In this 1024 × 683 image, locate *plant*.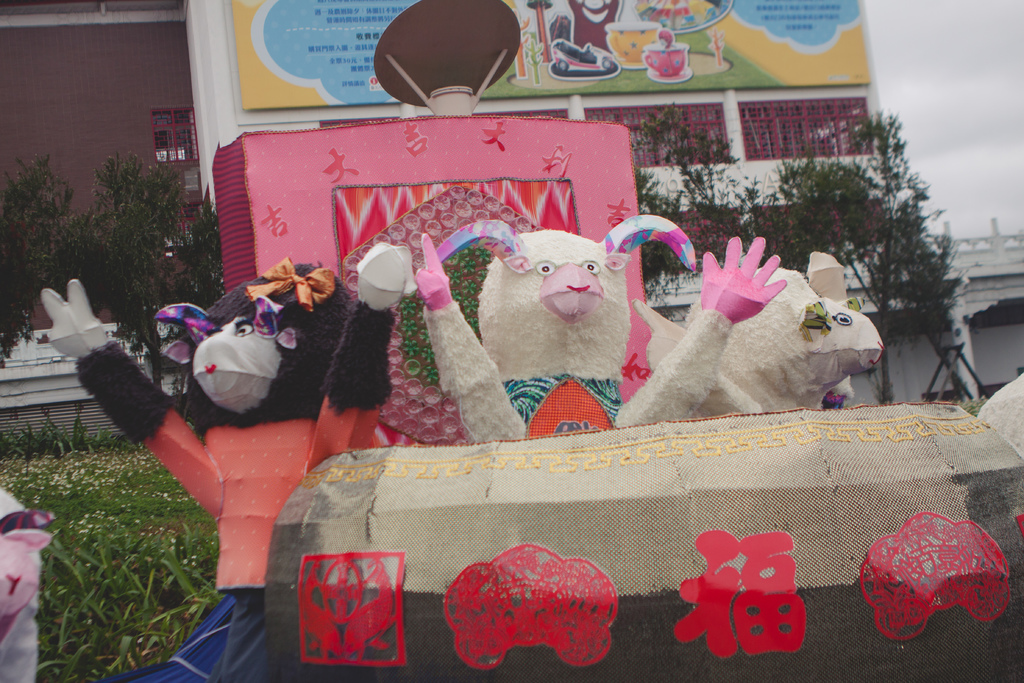
Bounding box: (x1=0, y1=148, x2=63, y2=368).
